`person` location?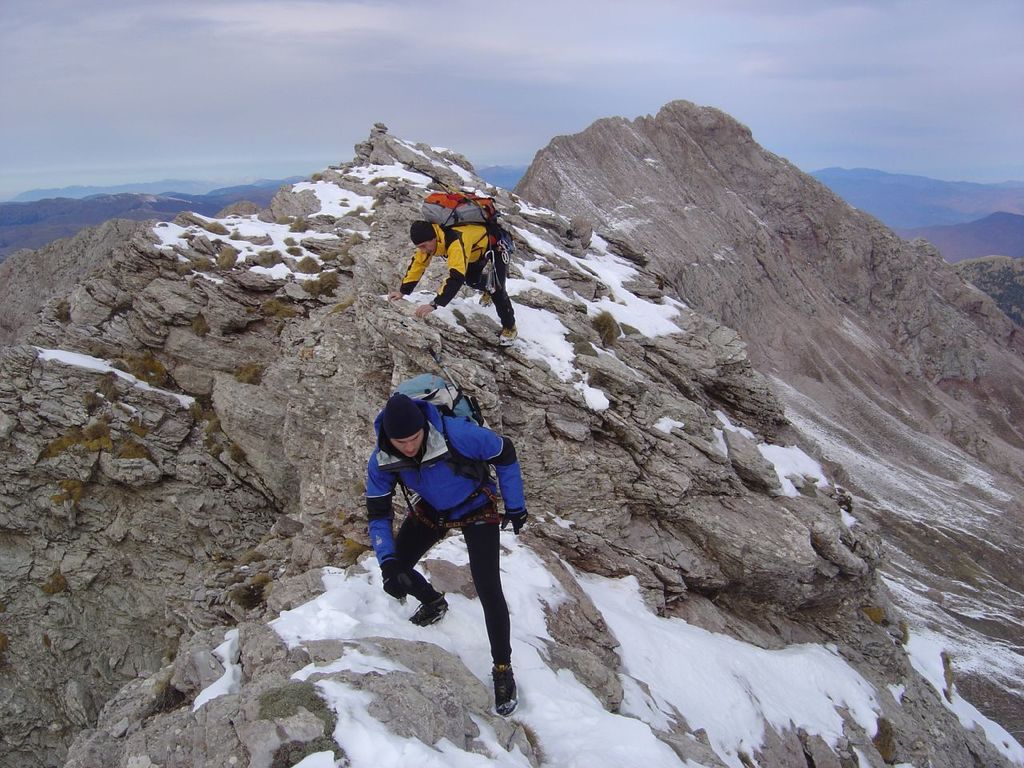
{"x1": 353, "y1": 362, "x2": 528, "y2": 690}
